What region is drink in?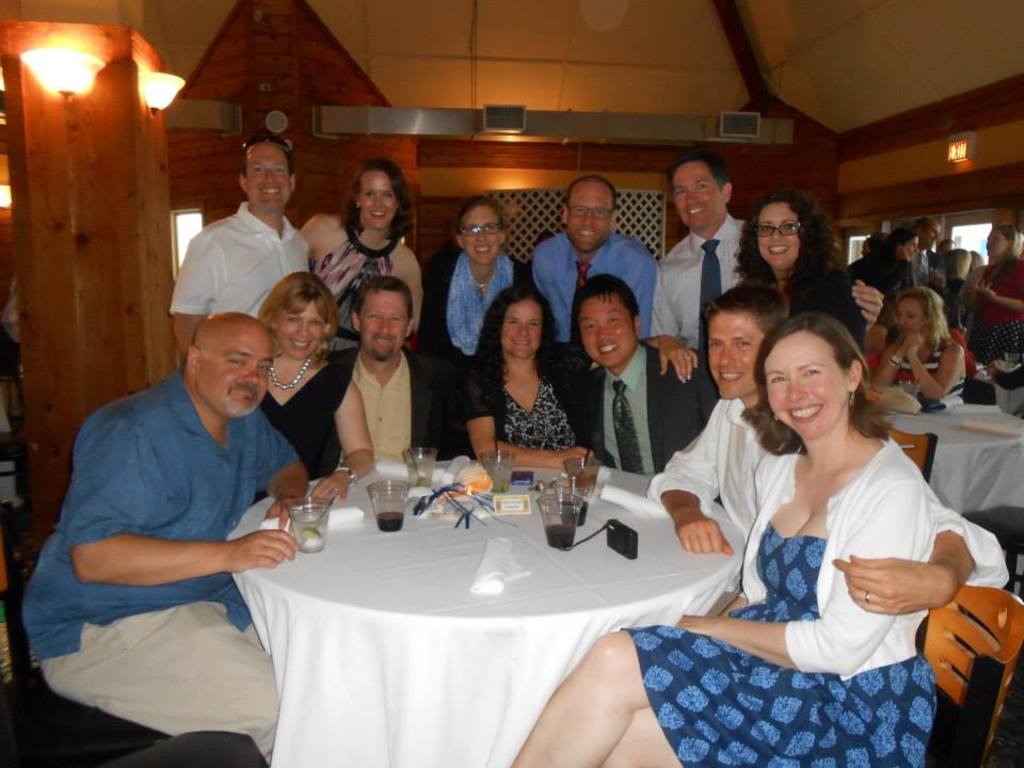
locate(545, 524, 576, 550).
